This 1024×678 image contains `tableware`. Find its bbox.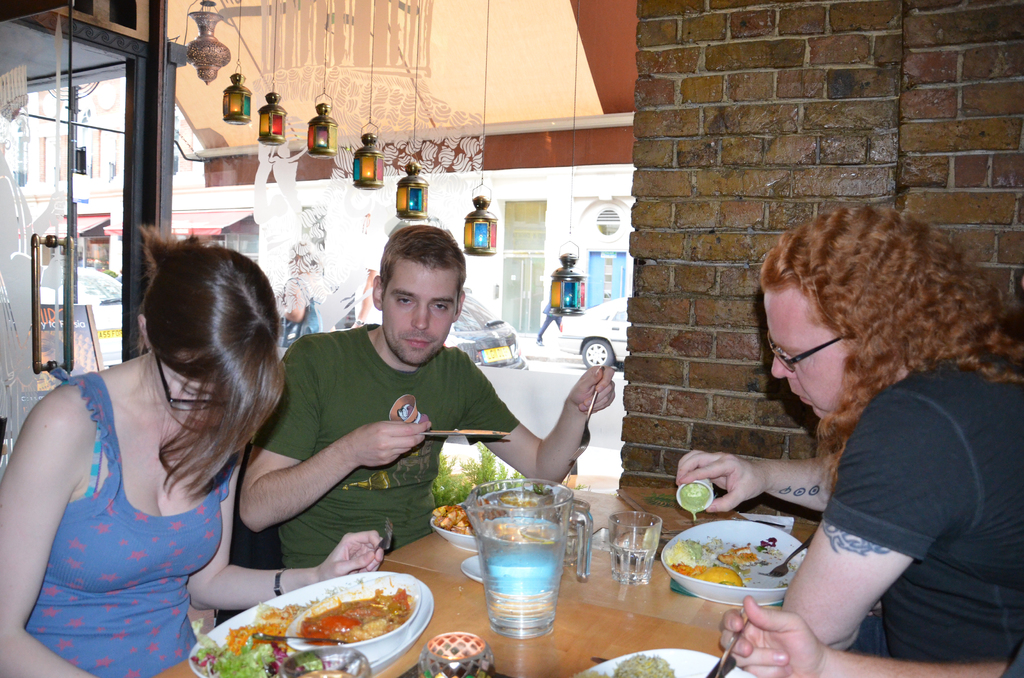
crop(676, 478, 713, 510).
